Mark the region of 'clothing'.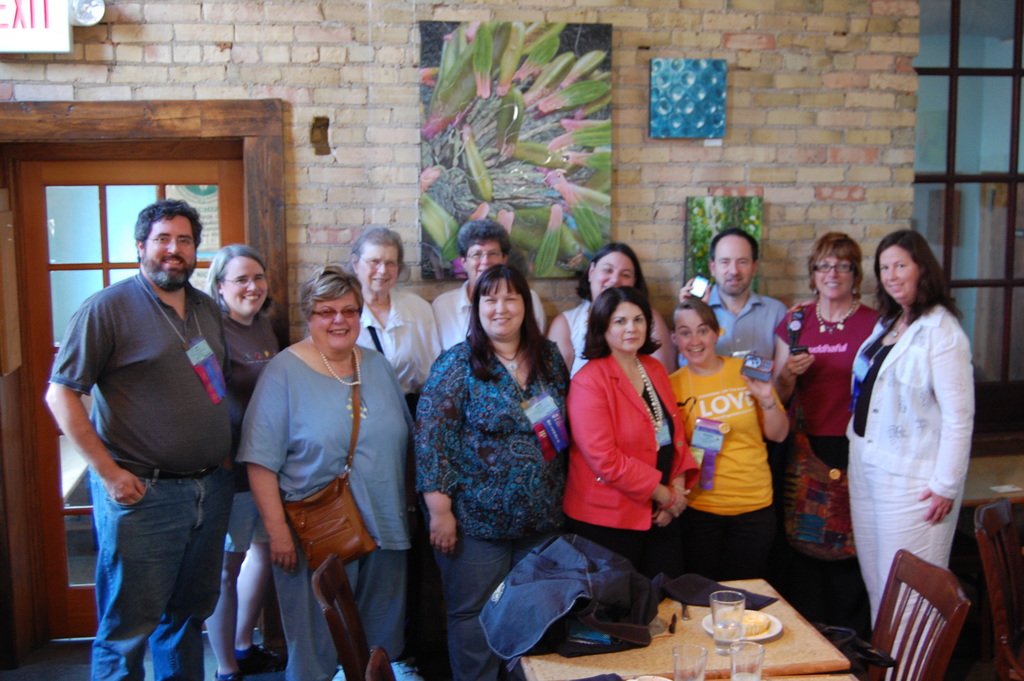
Region: Rect(42, 281, 228, 469).
